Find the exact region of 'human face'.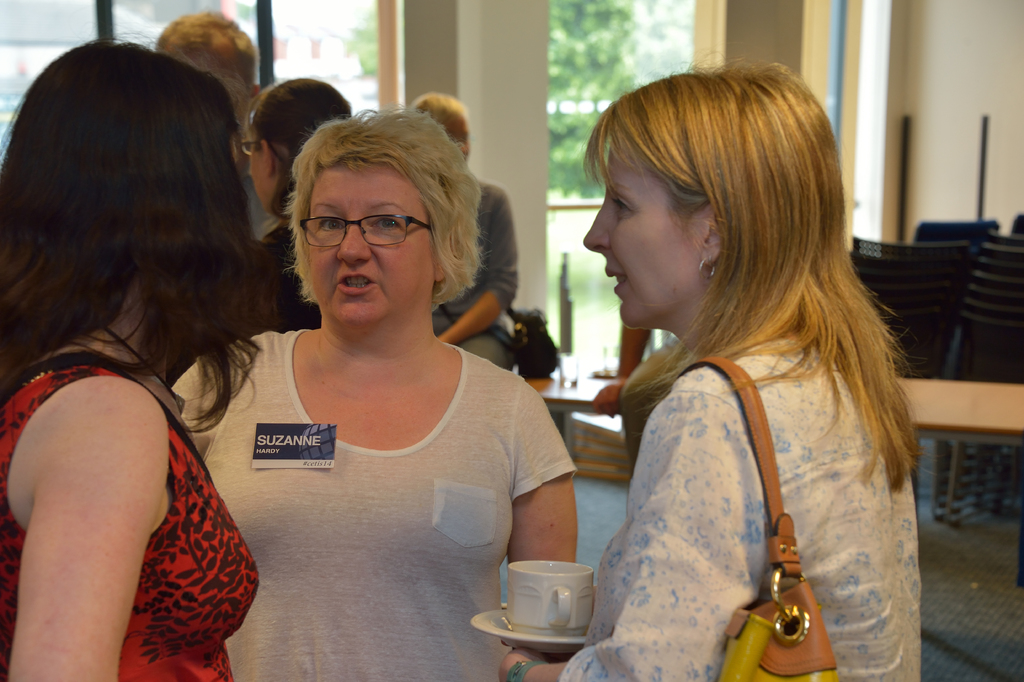
Exact region: 177/29/248/123.
